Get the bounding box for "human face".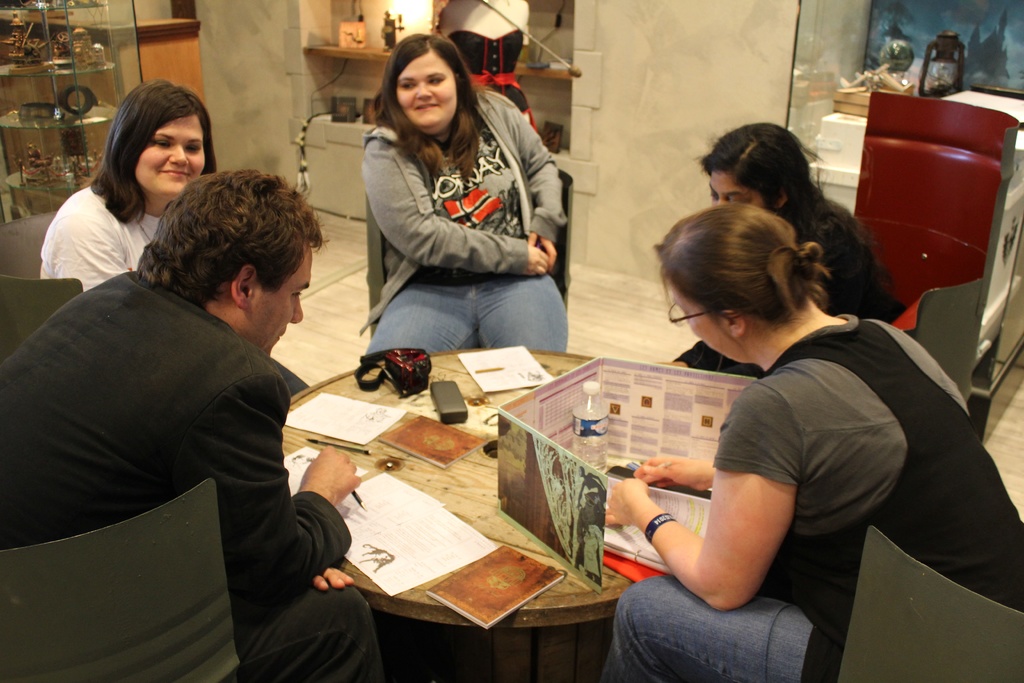
bbox=[704, 168, 767, 209].
